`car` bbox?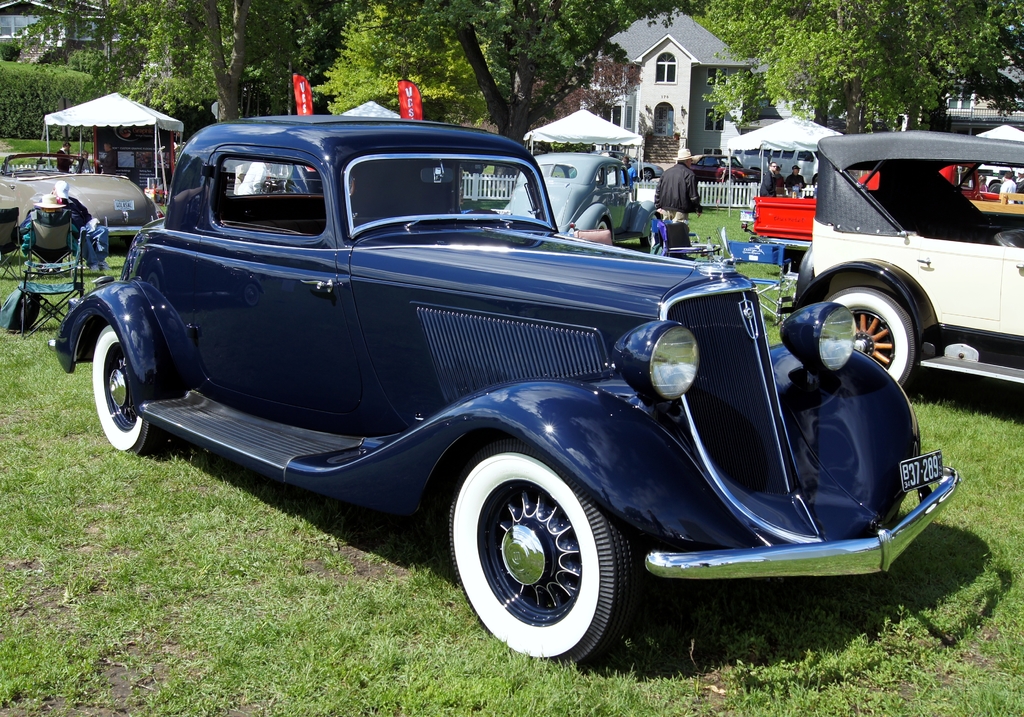
<bbox>792, 124, 1023, 408</bbox>
